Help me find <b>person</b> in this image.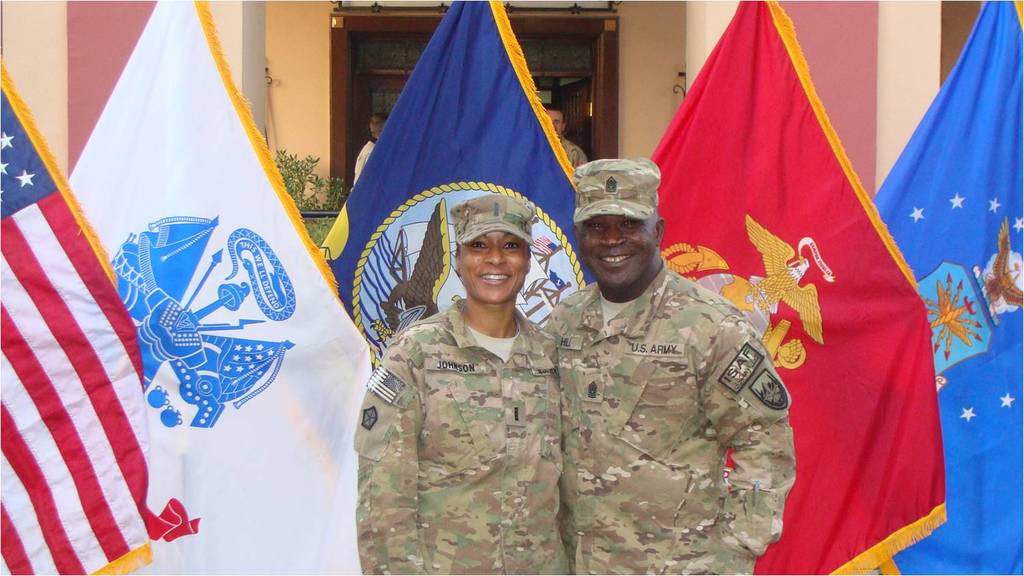
Found it: BBox(545, 106, 594, 174).
